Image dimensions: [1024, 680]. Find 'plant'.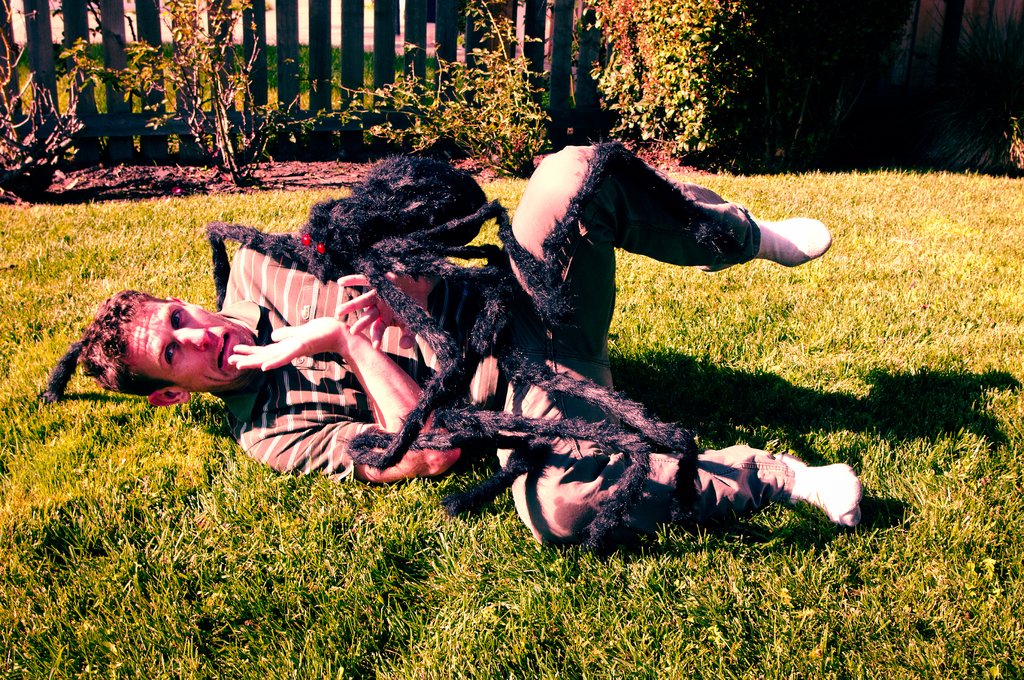
[left=1001, top=114, right=1023, bottom=186].
